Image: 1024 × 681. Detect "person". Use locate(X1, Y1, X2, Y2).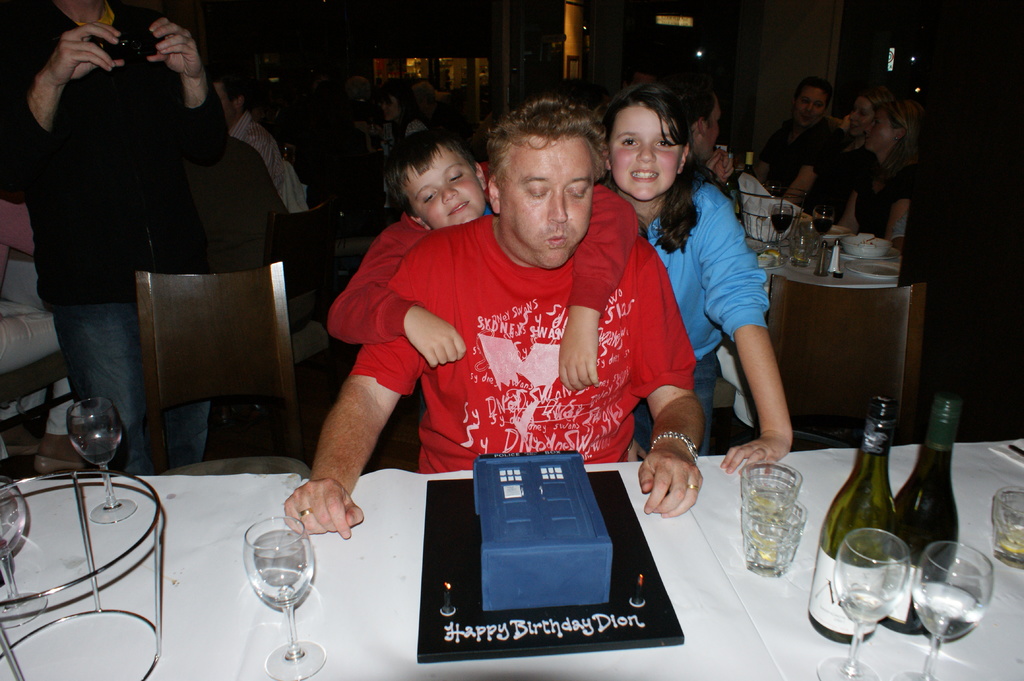
locate(801, 86, 899, 225).
